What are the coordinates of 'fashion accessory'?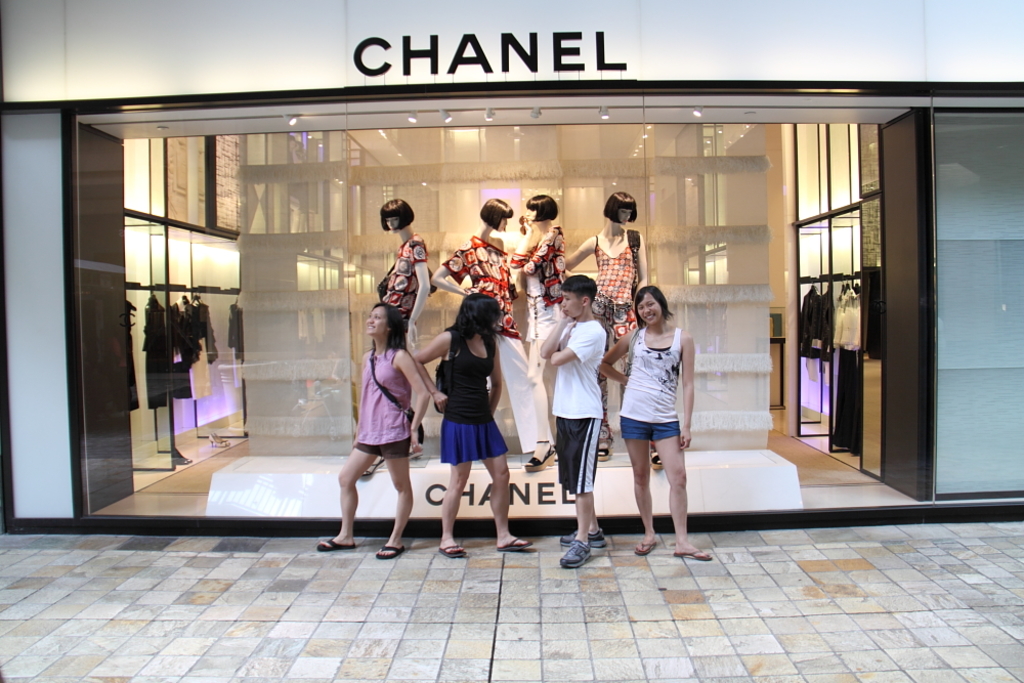
(left=367, top=346, right=426, bottom=445).
